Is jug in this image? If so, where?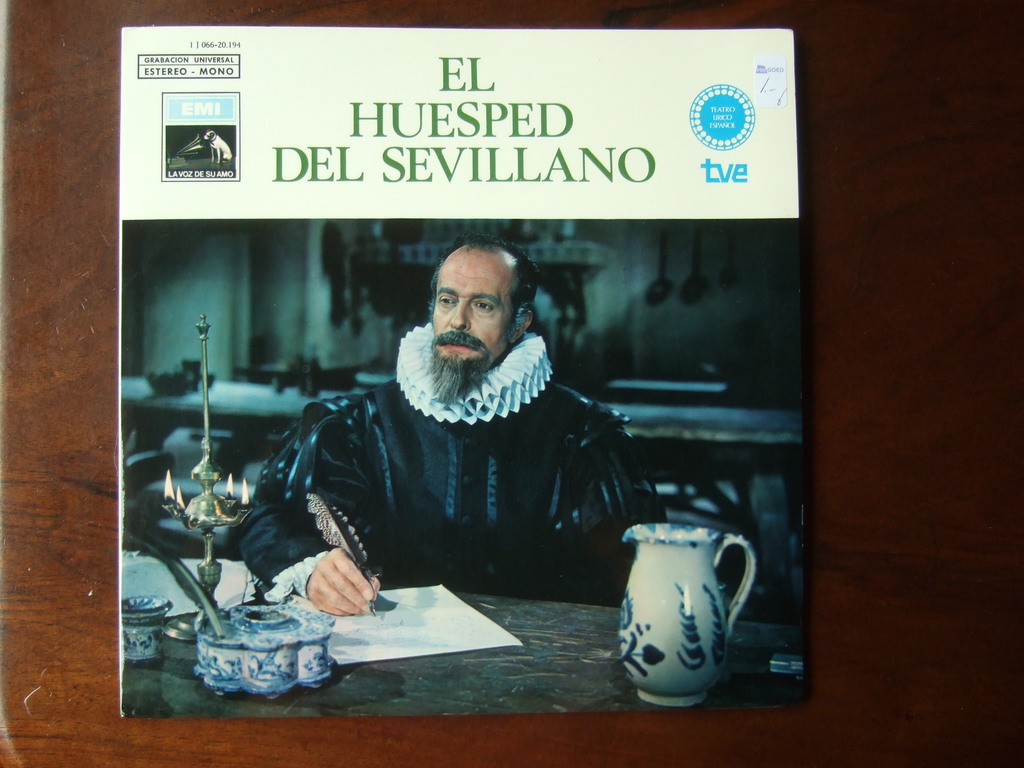
Yes, at box=[605, 513, 766, 708].
